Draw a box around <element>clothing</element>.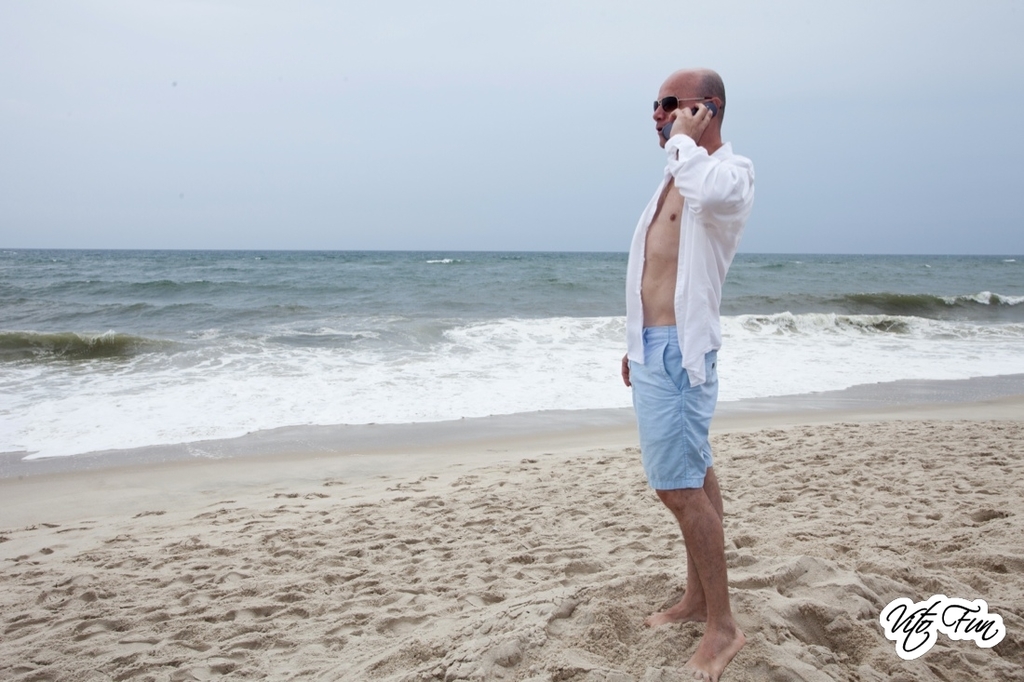
pyautogui.locateOnScreen(615, 133, 755, 495).
